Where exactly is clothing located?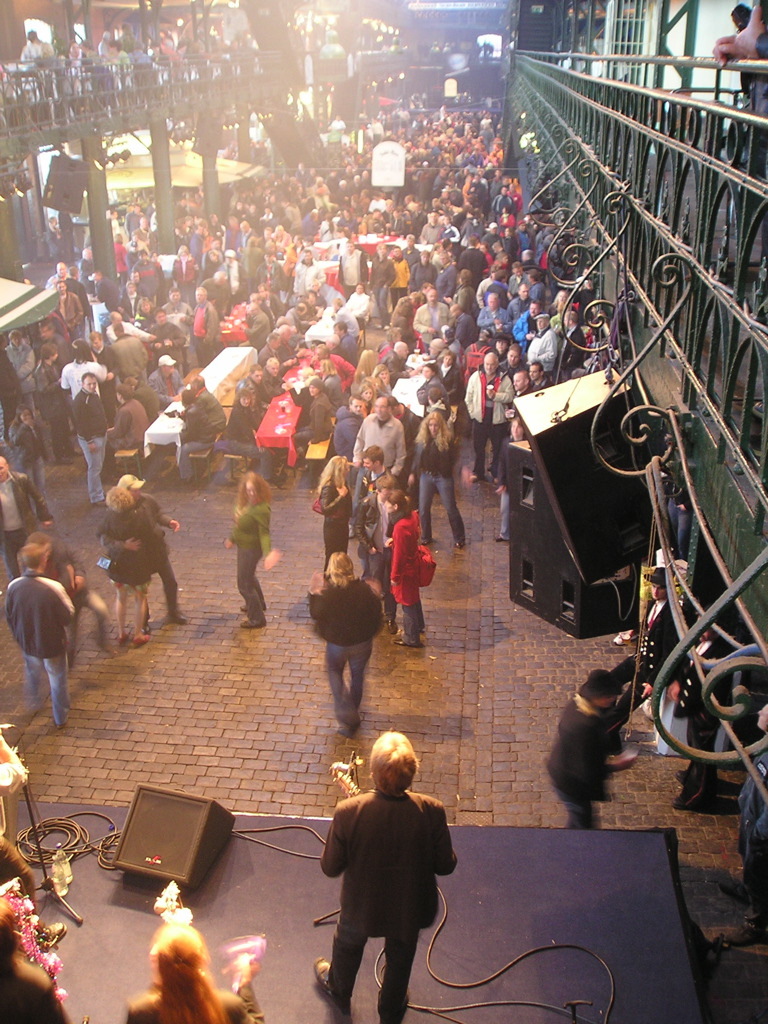
Its bounding box is locate(44, 540, 114, 663).
